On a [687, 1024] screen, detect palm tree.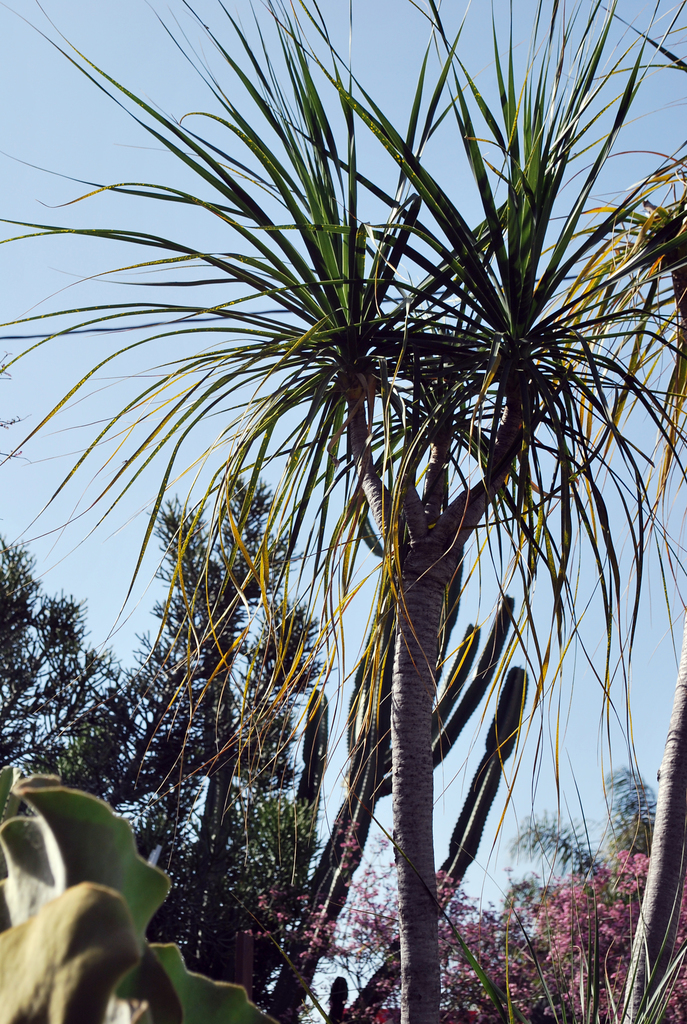
region(1, 0, 686, 1020).
